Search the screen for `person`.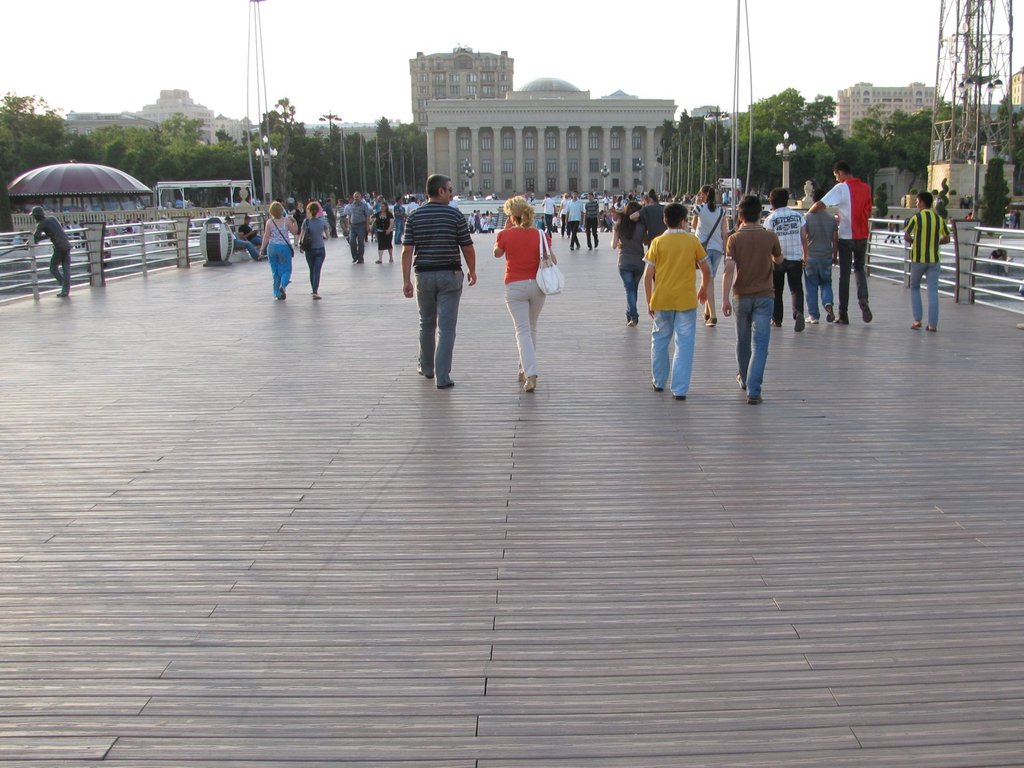
Found at pyautogui.locateOnScreen(581, 187, 600, 244).
